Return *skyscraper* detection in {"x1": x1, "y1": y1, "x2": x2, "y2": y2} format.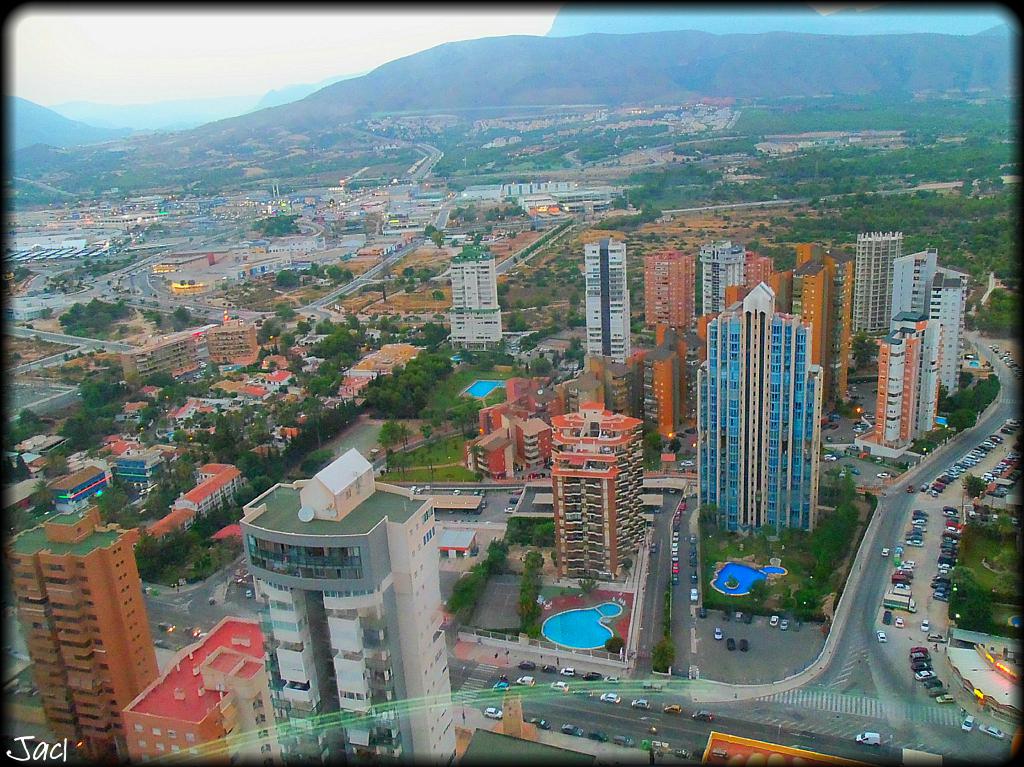
{"x1": 1, "y1": 506, "x2": 167, "y2": 766}.
